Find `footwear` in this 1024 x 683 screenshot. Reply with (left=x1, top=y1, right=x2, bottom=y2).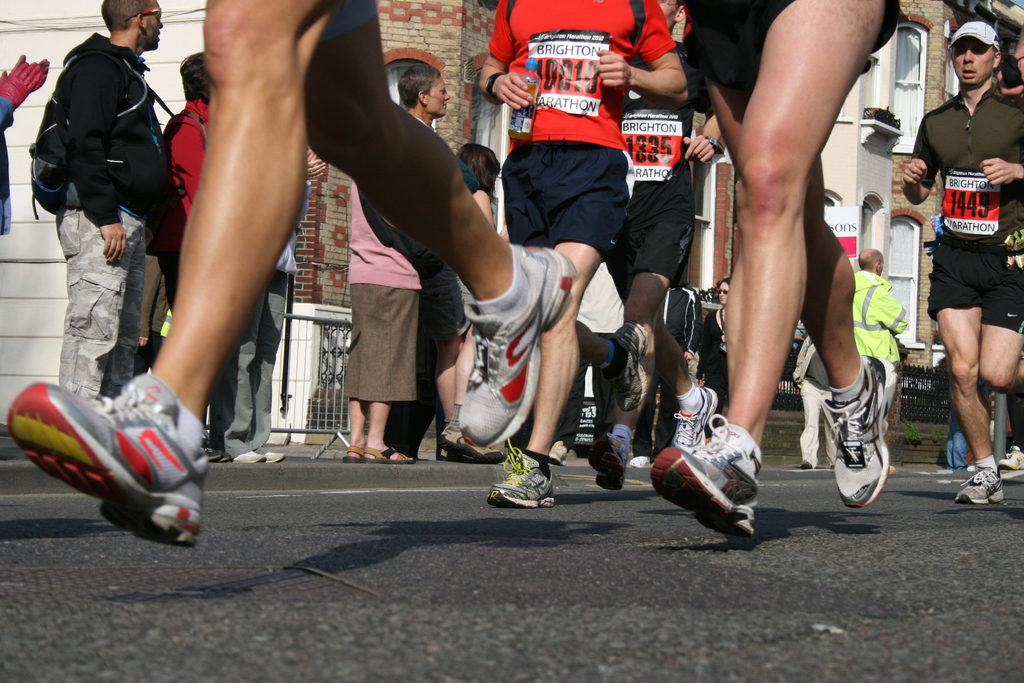
(left=15, top=374, right=207, bottom=544).
